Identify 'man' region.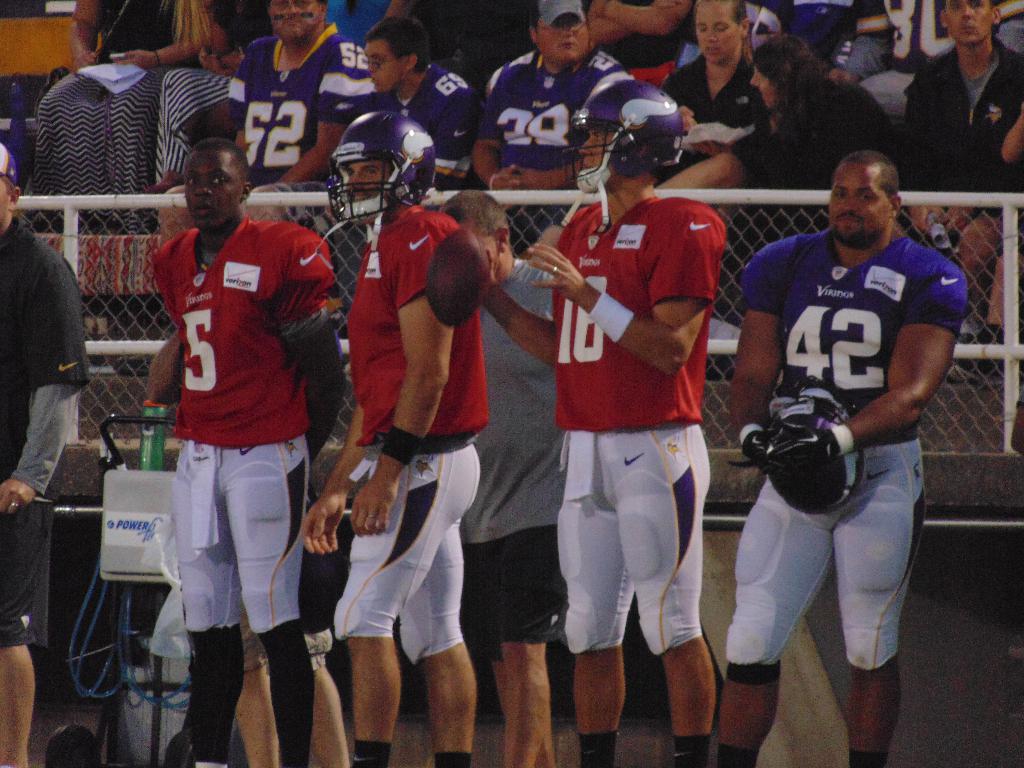
Region: bbox(148, 135, 348, 767).
